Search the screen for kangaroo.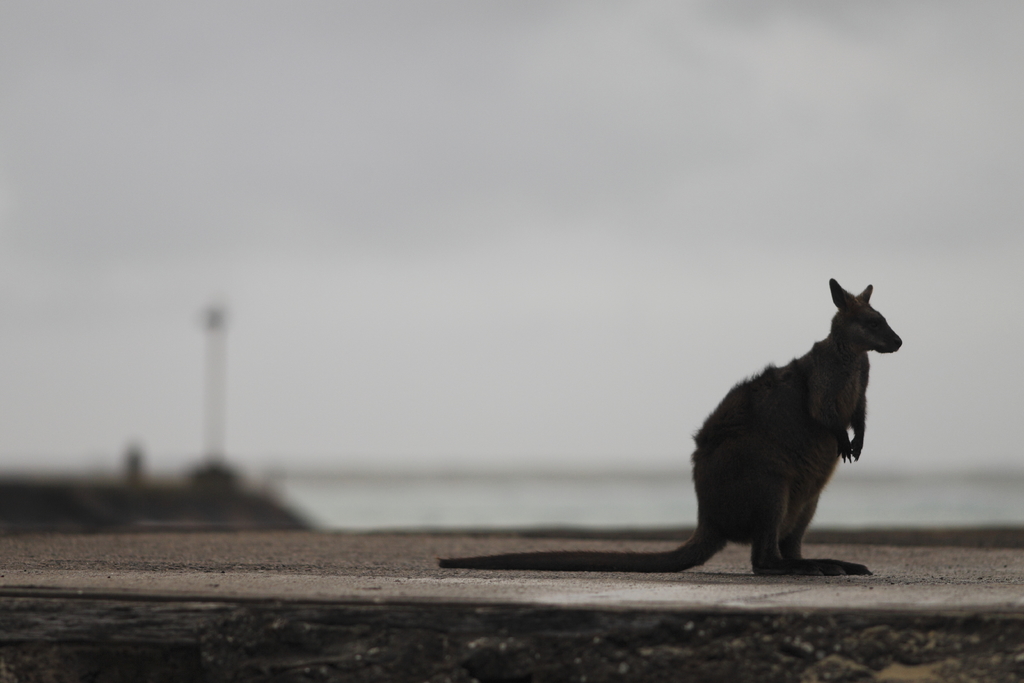
Found at <bbox>433, 279, 908, 569</bbox>.
